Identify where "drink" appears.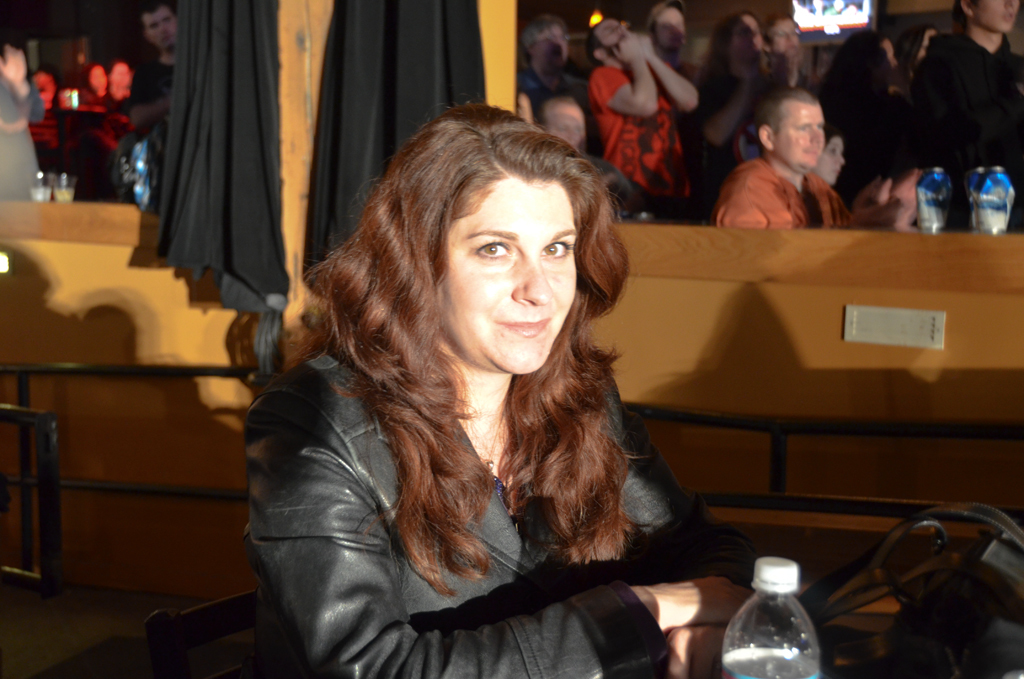
Appears at 29/186/54/202.
